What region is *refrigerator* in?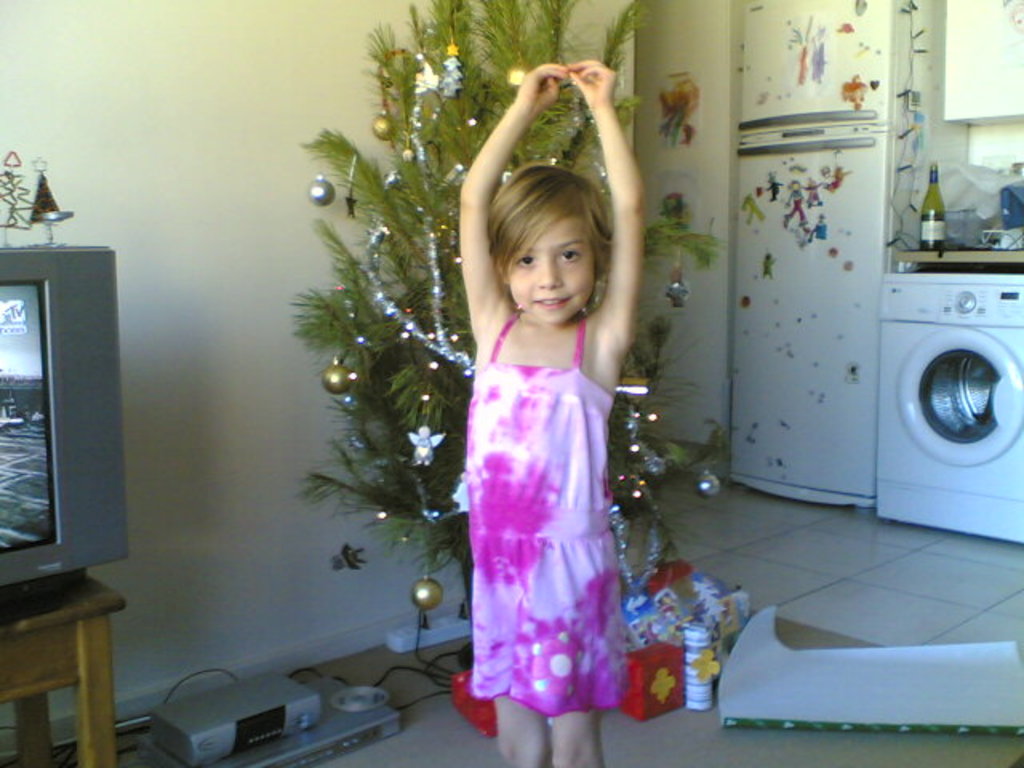
region(728, 8, 970, 504).
